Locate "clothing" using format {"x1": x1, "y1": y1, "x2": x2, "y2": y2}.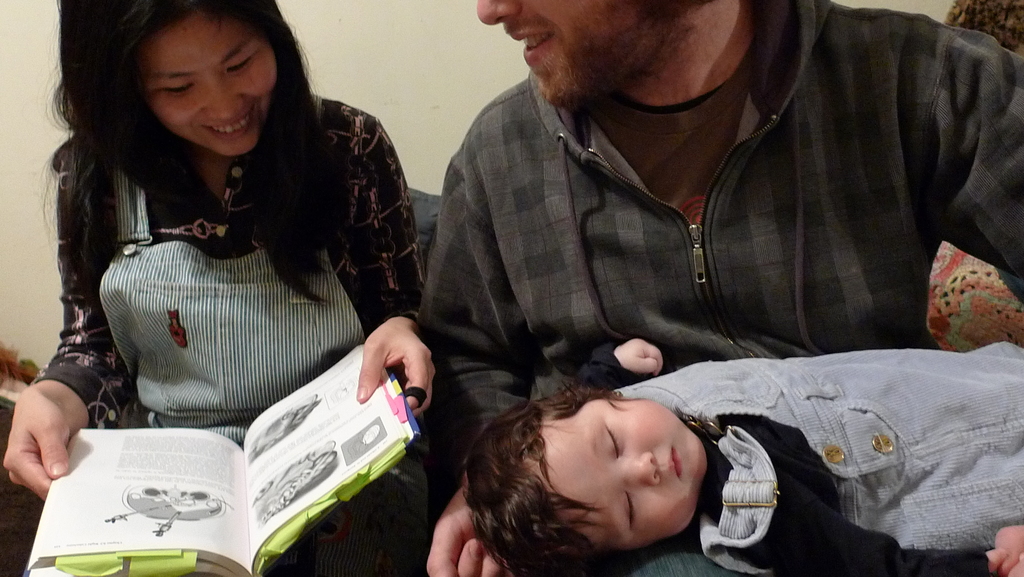
{"x1": 27, "y1": 95, "x2": 435, "y2": 576}.
